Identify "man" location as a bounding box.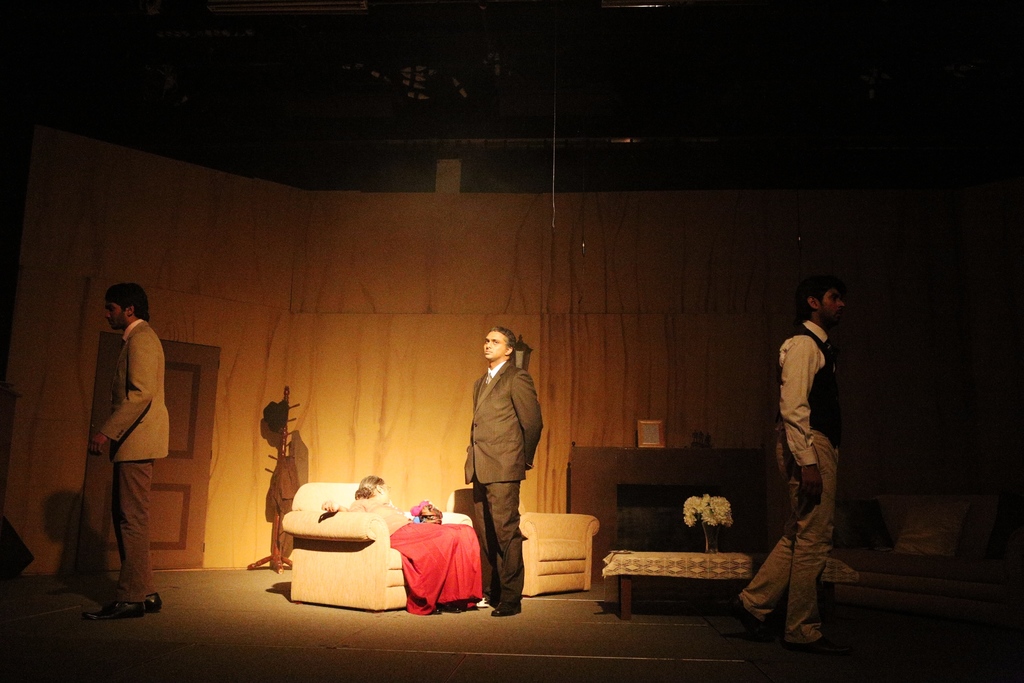
box(88, 284, 165, 609).
